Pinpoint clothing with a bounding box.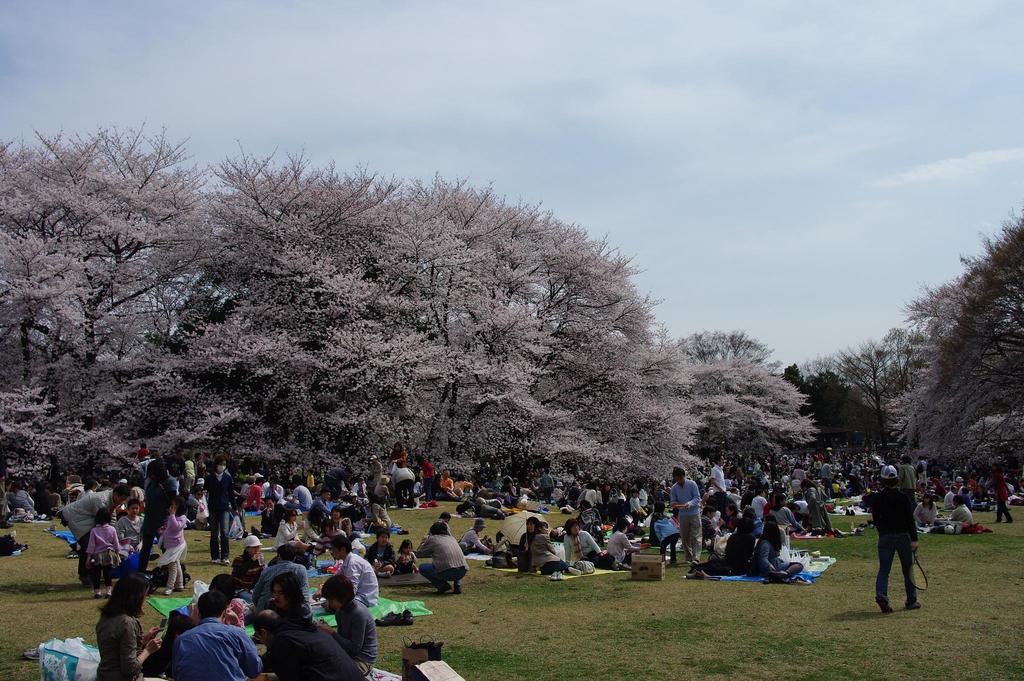
99 610 148 680.
